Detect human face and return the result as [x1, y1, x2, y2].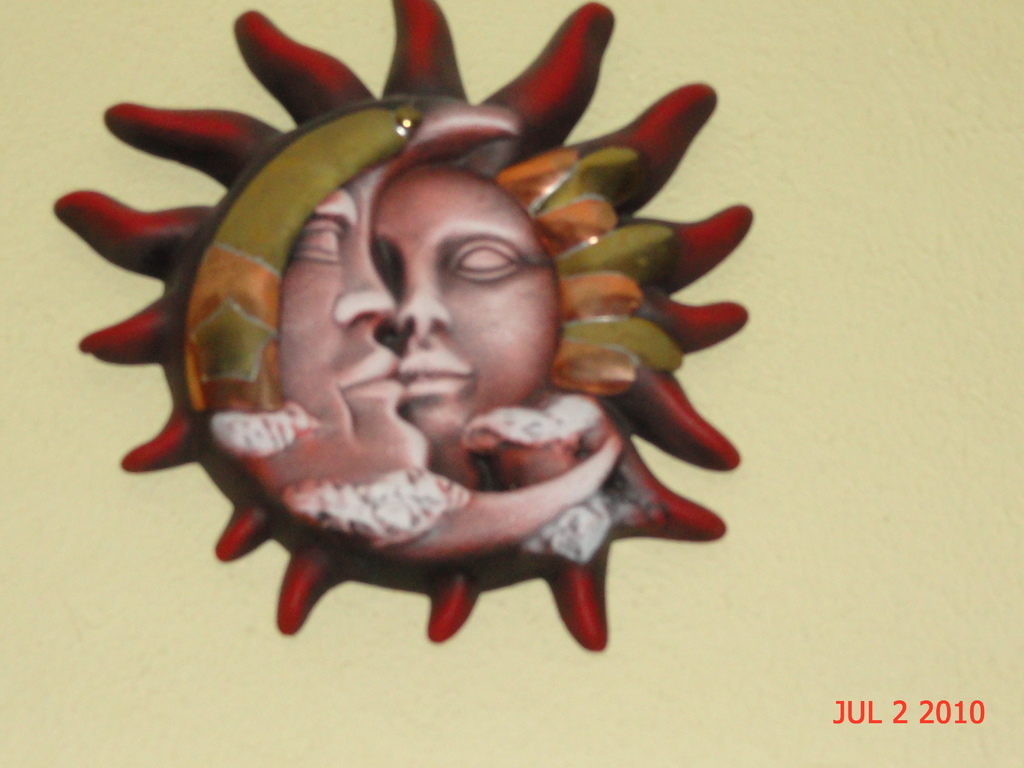
[282, 188, 429, 470].
